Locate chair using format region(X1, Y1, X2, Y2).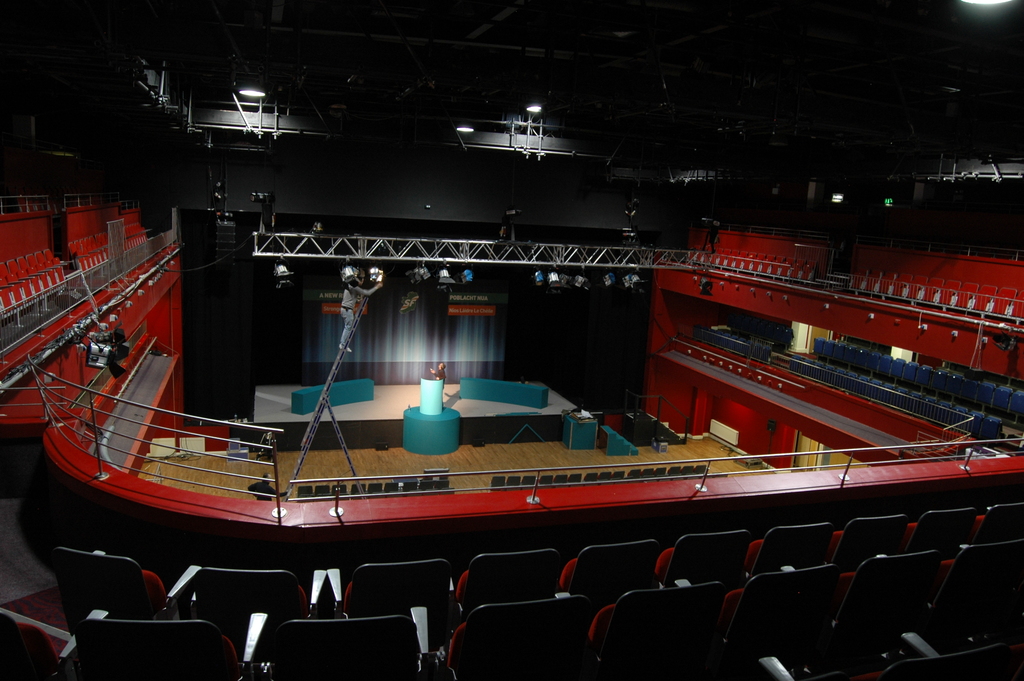
region(708, 564, 829, 668).
